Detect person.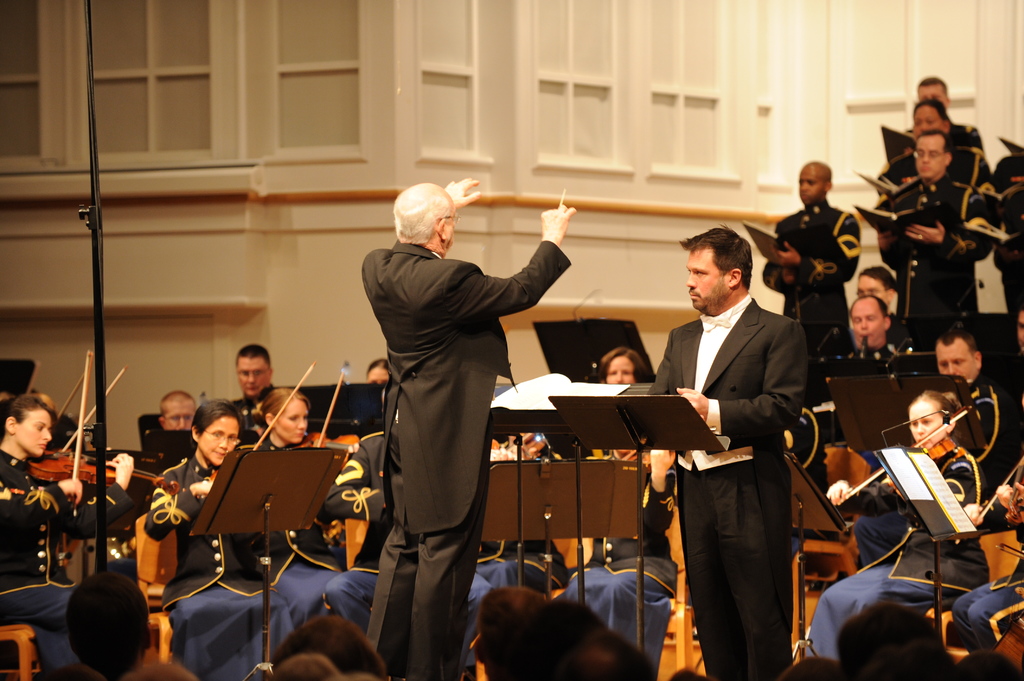
Detected at select_region(156, 389, 196, 429).
